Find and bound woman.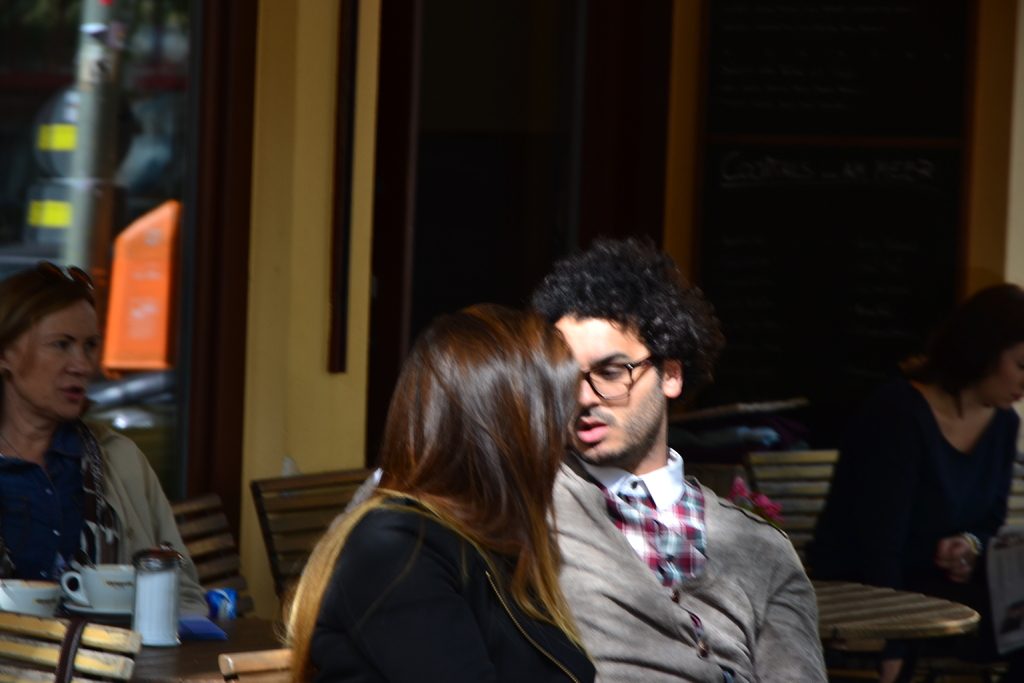
Bound: <box>294,278,636,682</box>.
